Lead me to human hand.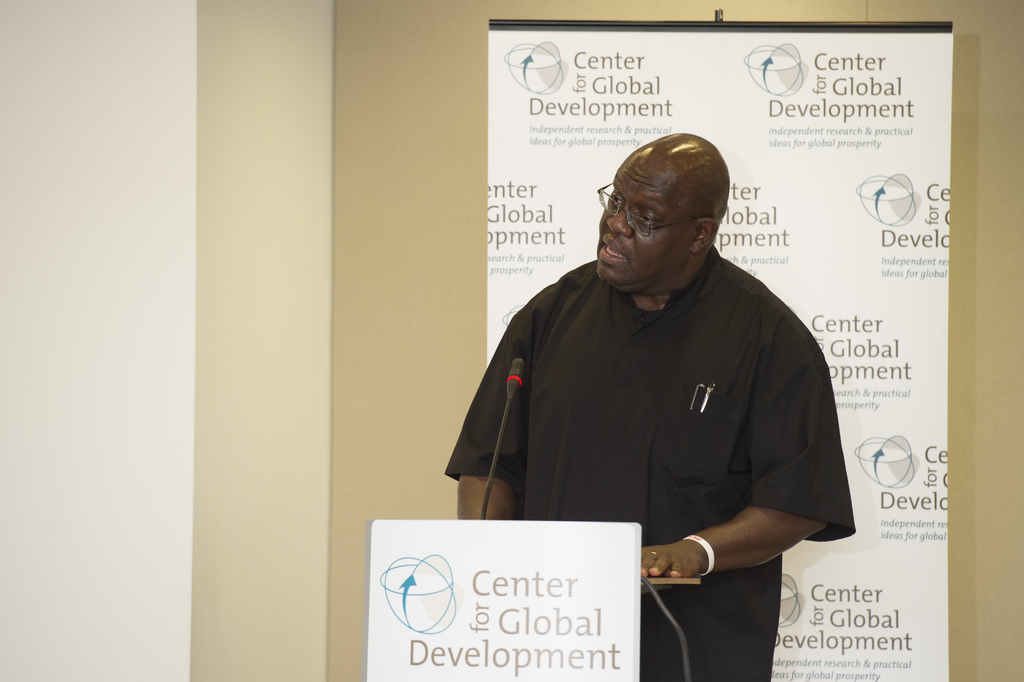
Lead to [637,528,734,592].
